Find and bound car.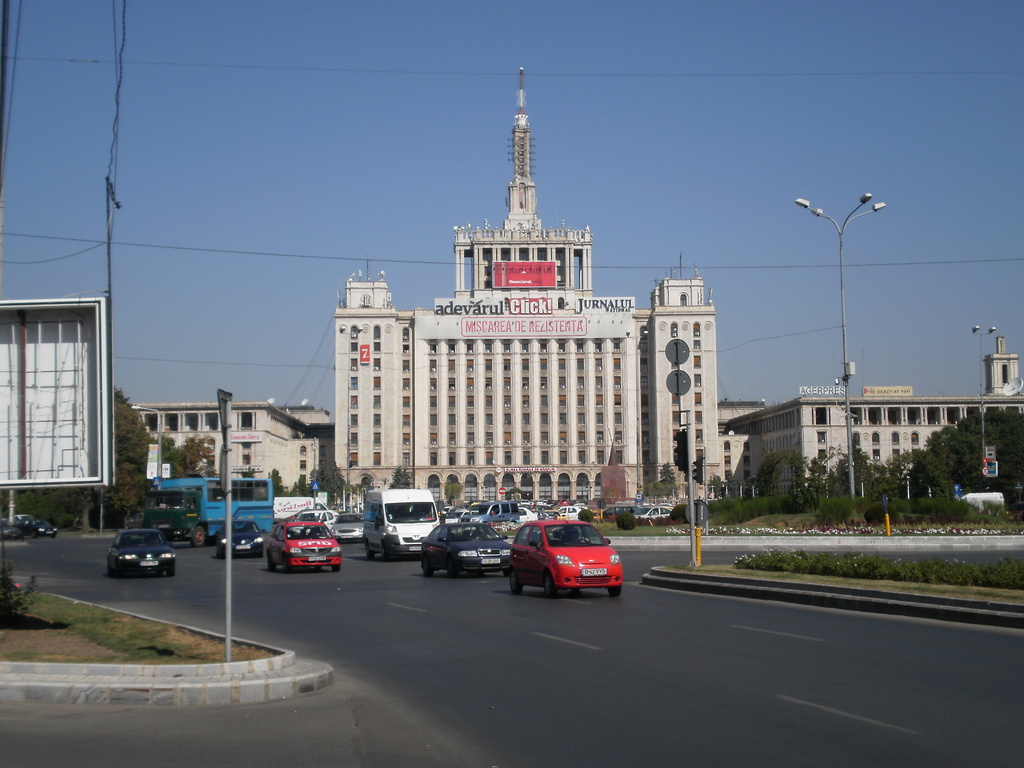
Bound: {"left": 106, "top": 523, "right": 175, "bottom": 580}.
